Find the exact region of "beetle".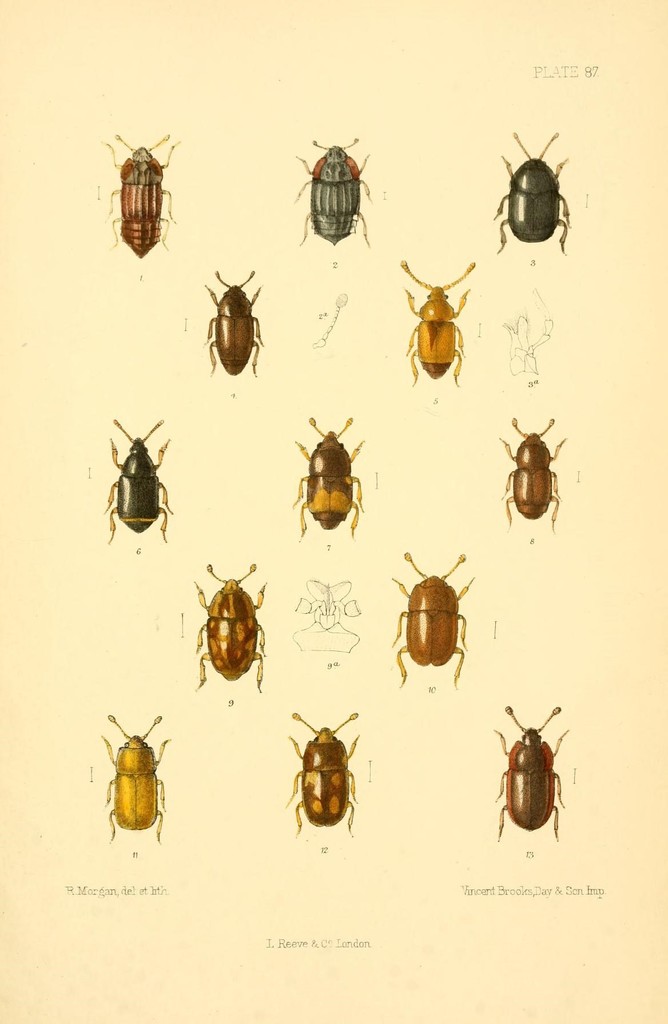
Exact region: <region>99, 138, 171, 273</region>.
